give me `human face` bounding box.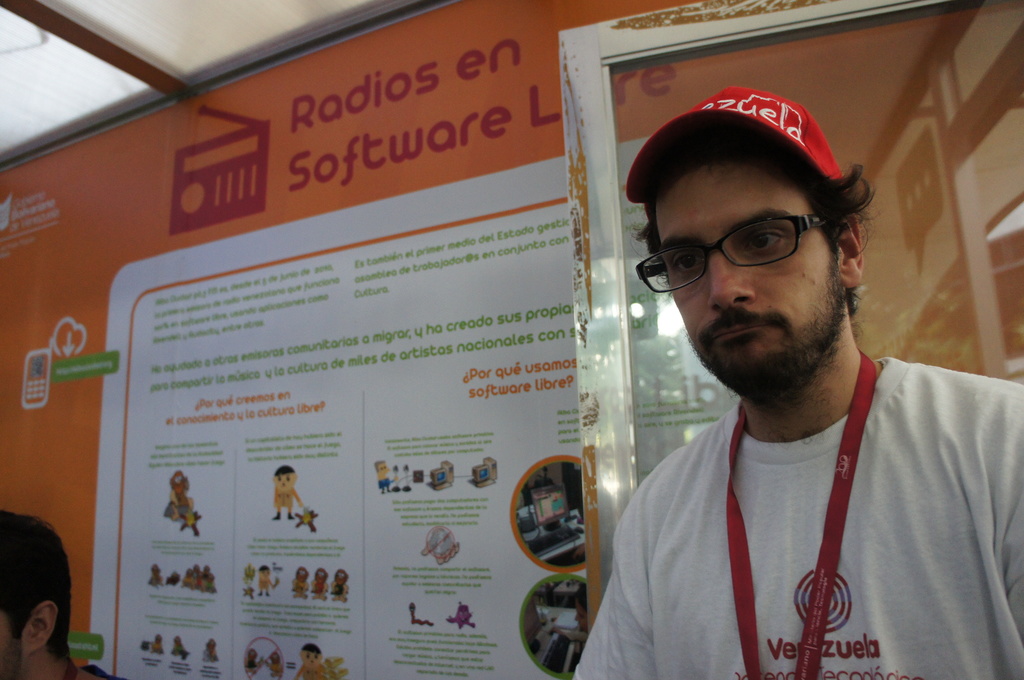
x1=655, y1=160, x2=838, y2=389.
